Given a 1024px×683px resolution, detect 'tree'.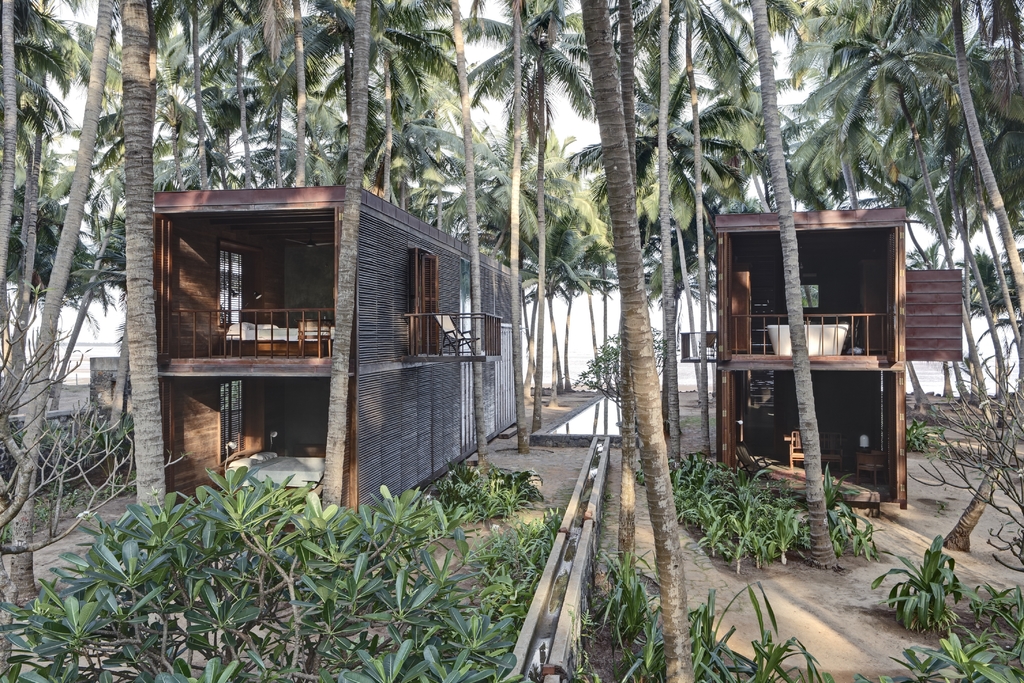
(x1=563, y1=0, x2=696, y2=682).
